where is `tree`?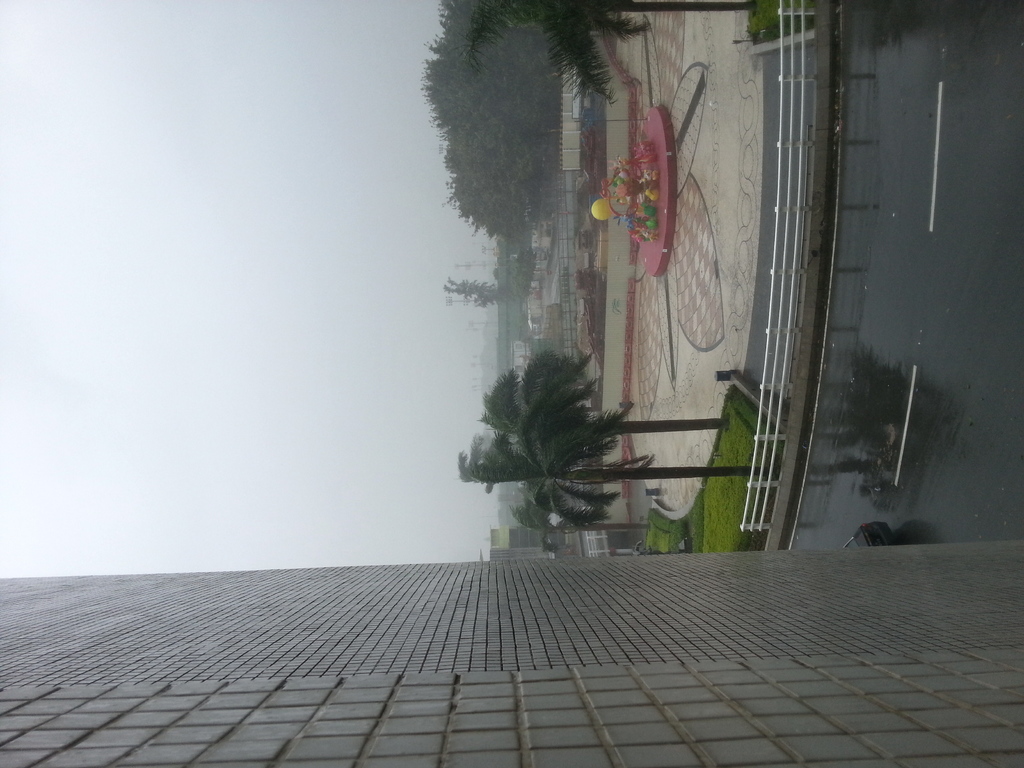
<bbox>442, 143, 538, 259</bbox>.
